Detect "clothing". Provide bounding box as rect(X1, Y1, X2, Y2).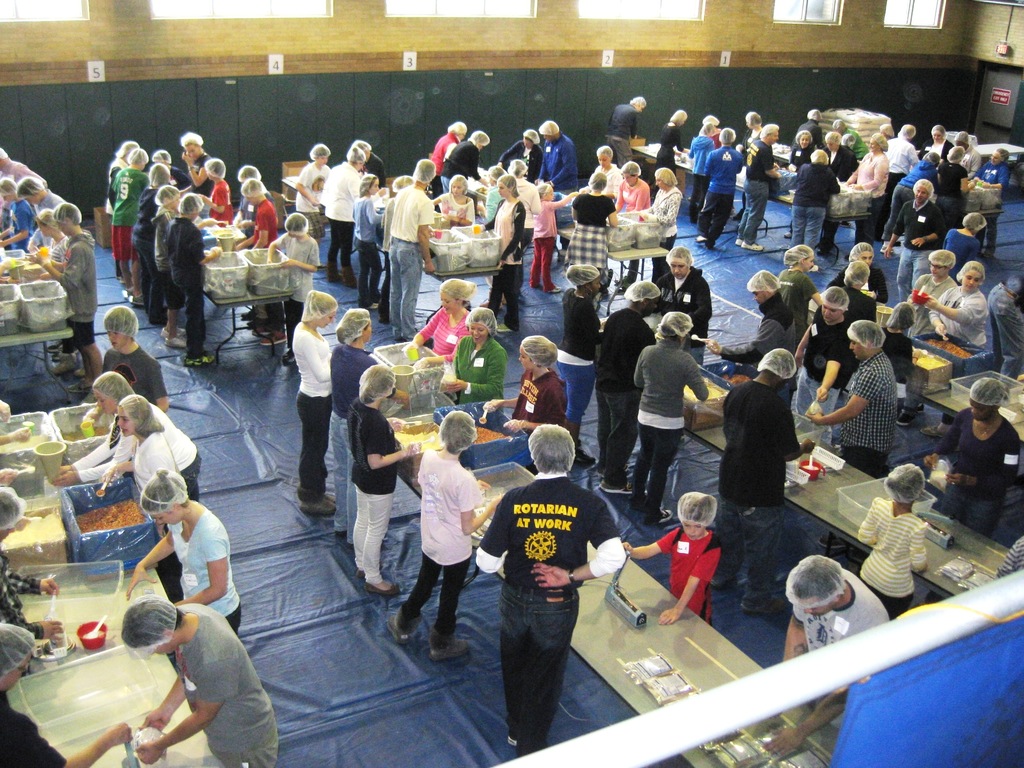
rect(614, 99, 641, 166).
